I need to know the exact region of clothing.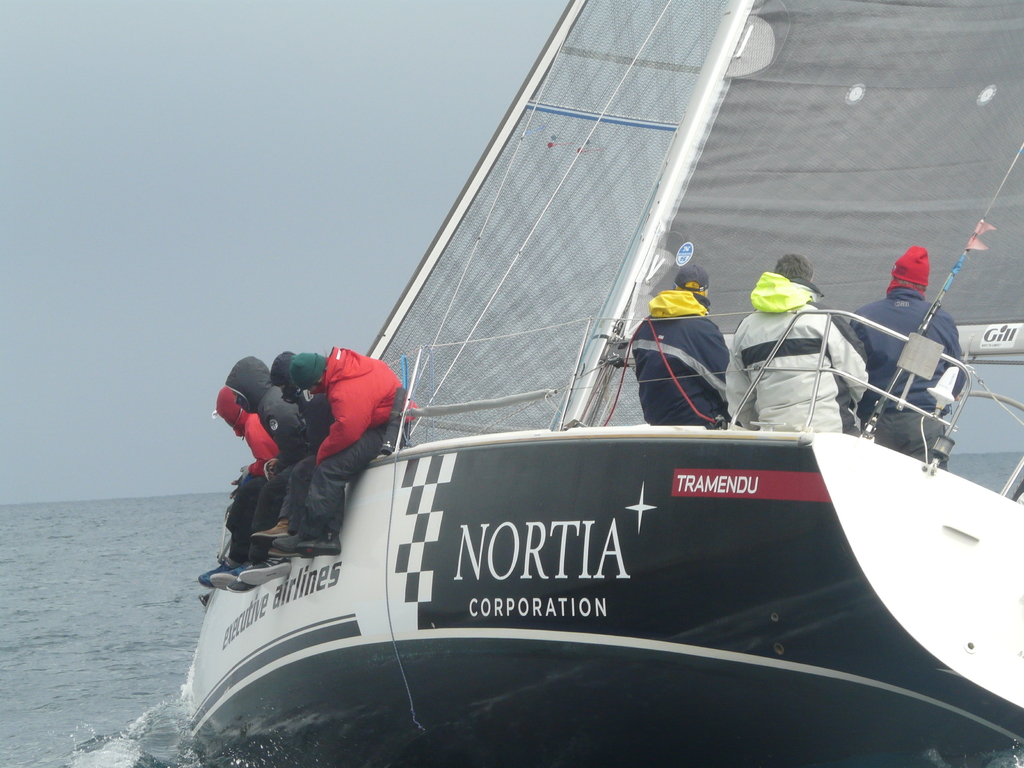
Region: (851,282,959,476).
